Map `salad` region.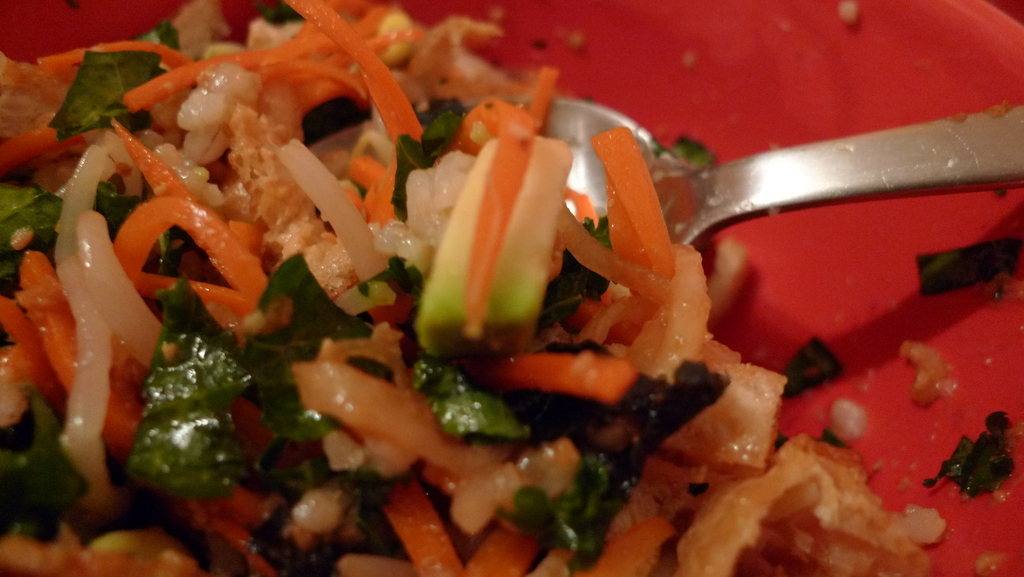
Mapped to pyautogui.locateOnScreen(0, 0, 962, 576).
